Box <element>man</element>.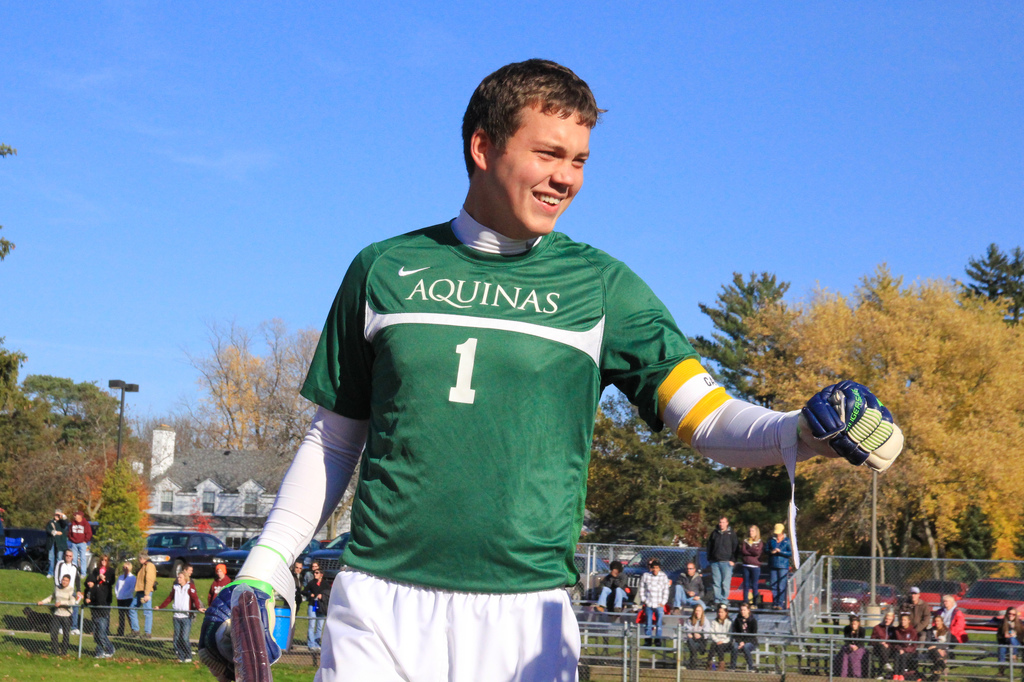
704,514,741,606.
